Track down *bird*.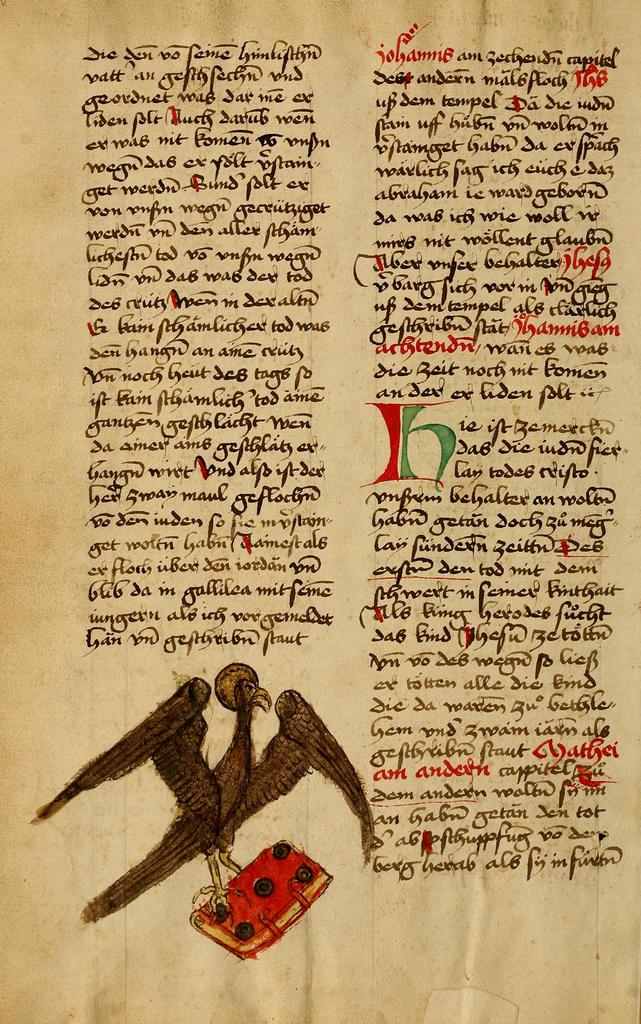
Tracked to <bbox>29, 655, 386, 927</bbox>.
